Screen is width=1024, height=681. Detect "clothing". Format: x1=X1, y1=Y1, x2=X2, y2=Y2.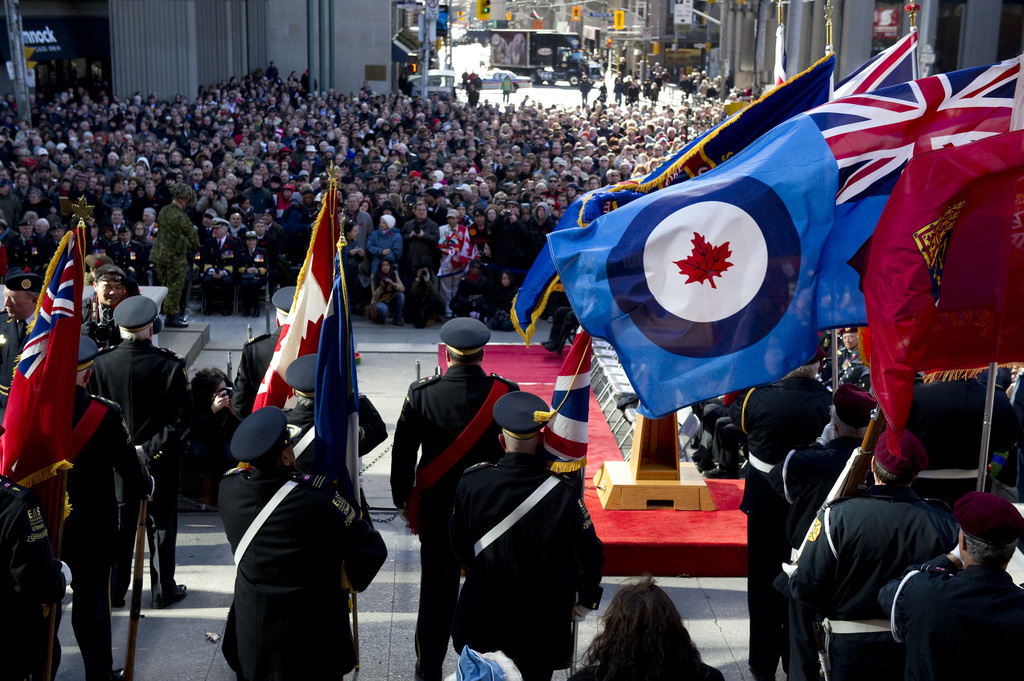
x1=77, y1=297, x2=124, y2=349.
